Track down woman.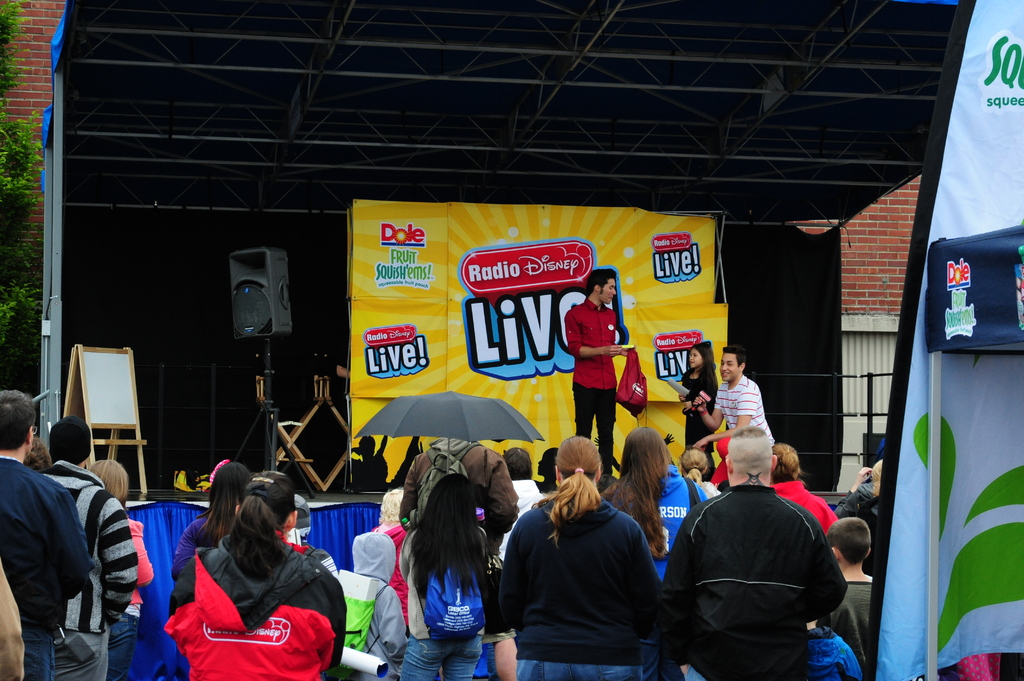
Tracked to rect(397, 476, 490, 680).
